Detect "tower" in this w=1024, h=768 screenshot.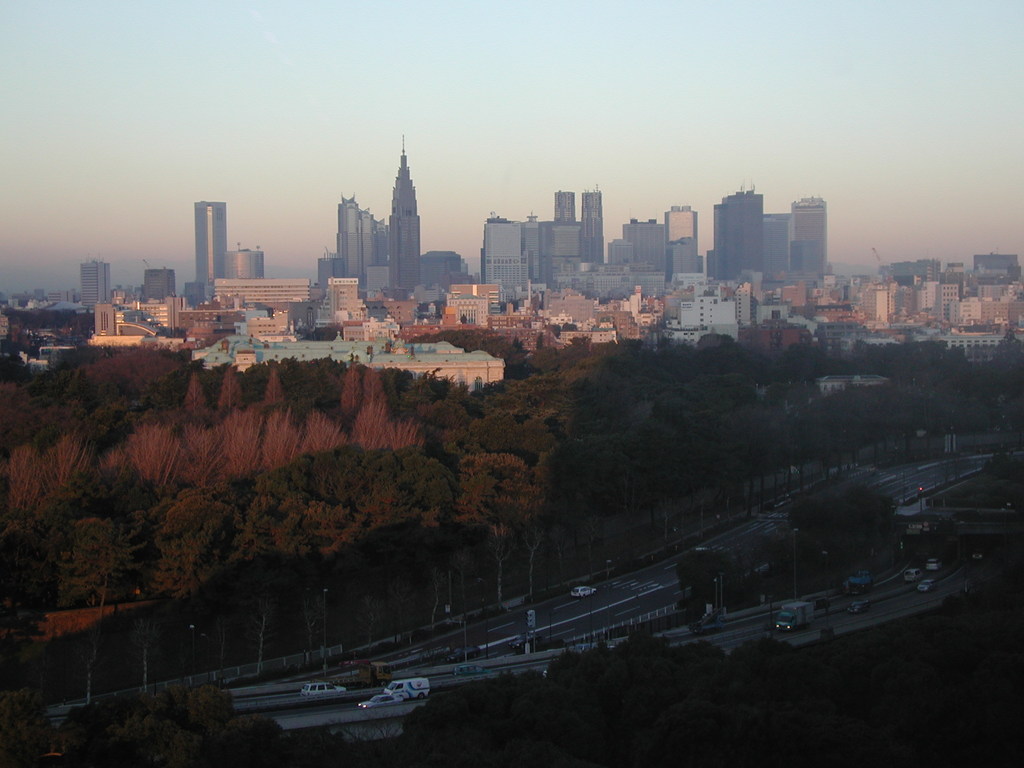
Detection: bbox=[557, 191, 579, 230].
